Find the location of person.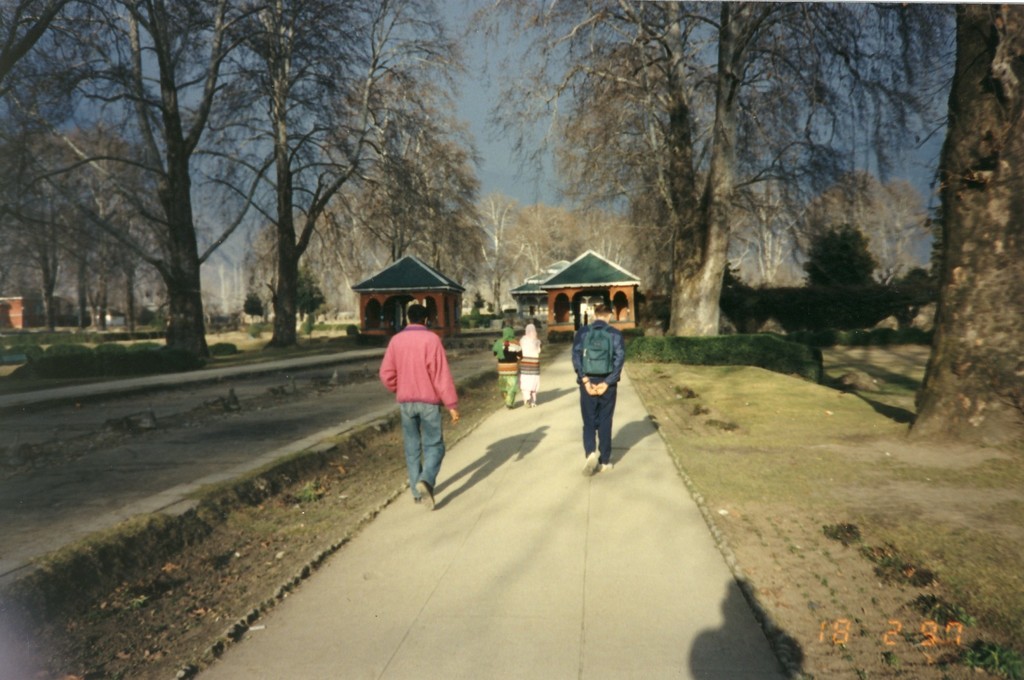
Location: {"left": 376, "top": 301, "right": 460, "bottom": 505}.
